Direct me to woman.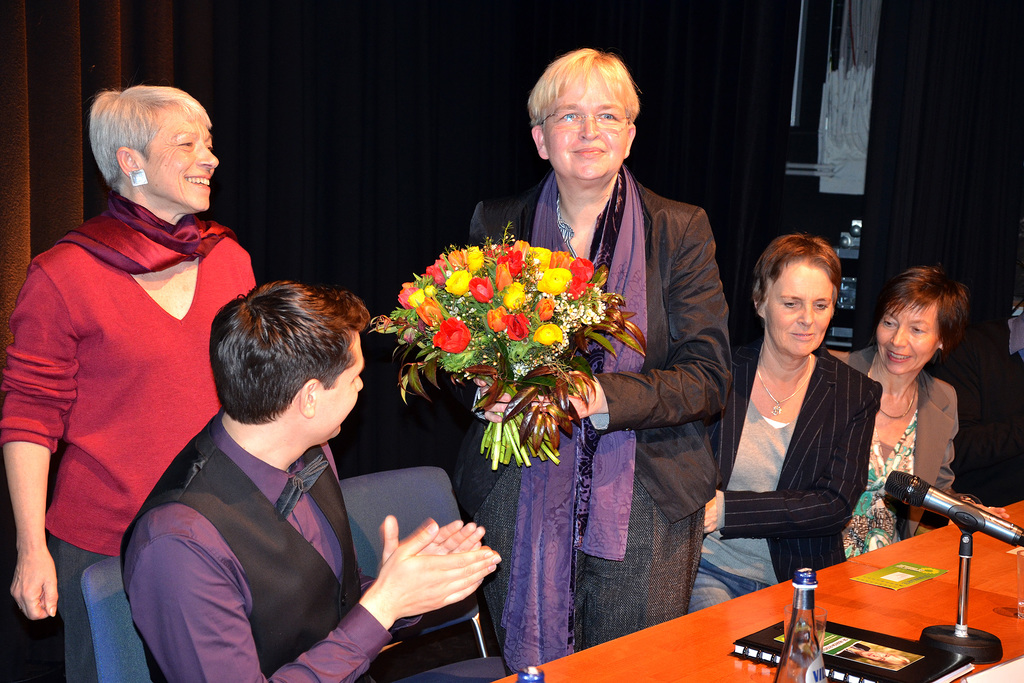
Direction: <bbox>683, 236, 883, 617</bbox>.
